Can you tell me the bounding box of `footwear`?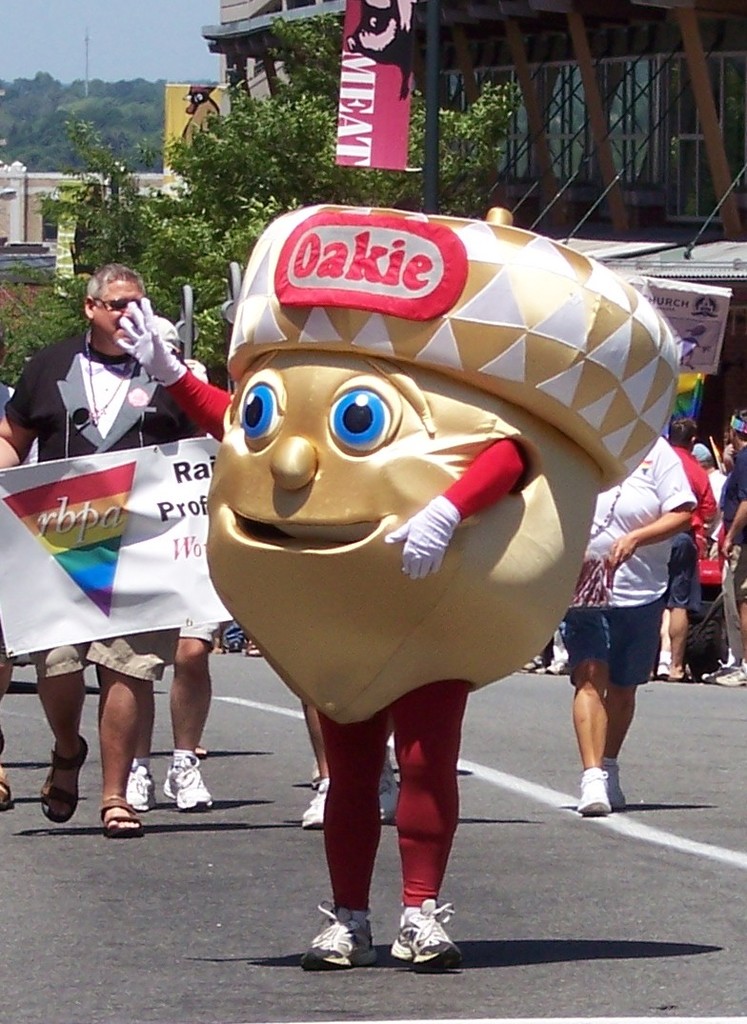
detection(97, 800, 143, 836).
